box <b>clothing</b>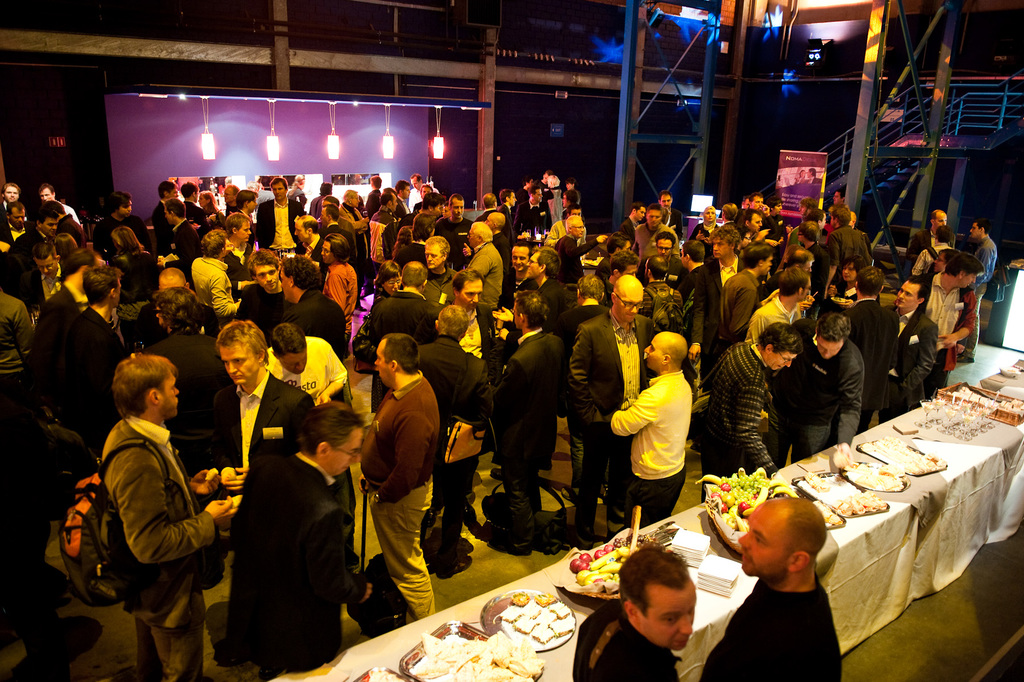
831 220 875 277
